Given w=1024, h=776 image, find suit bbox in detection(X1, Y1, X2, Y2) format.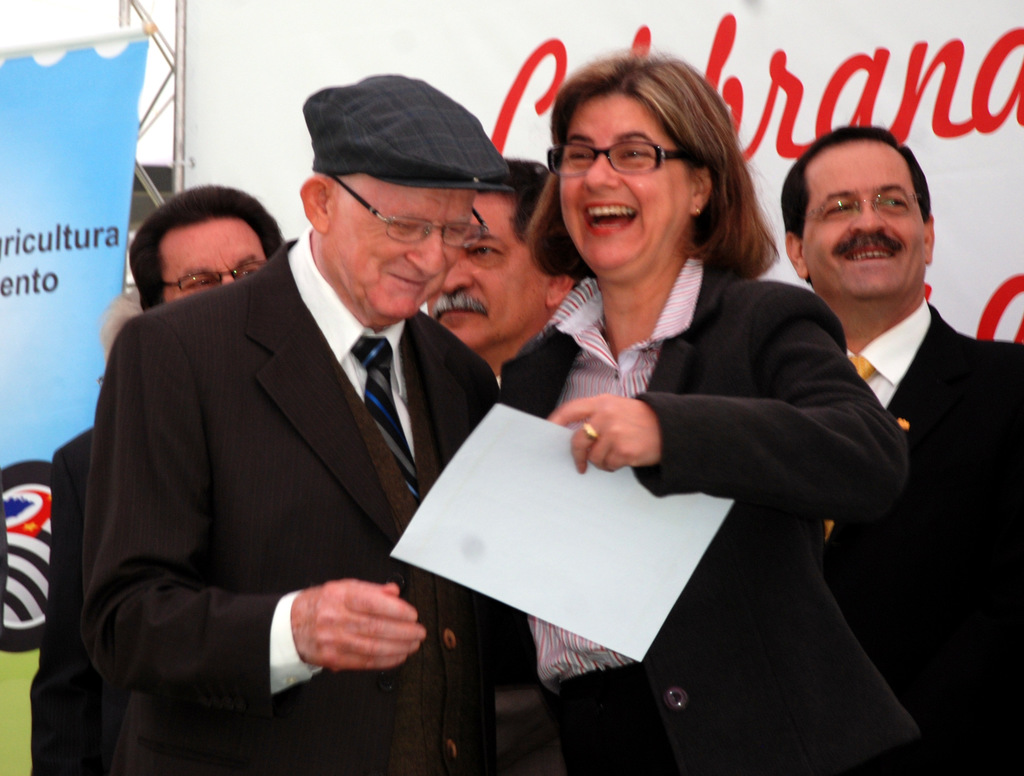
detection(495, 257, 918, 775).
